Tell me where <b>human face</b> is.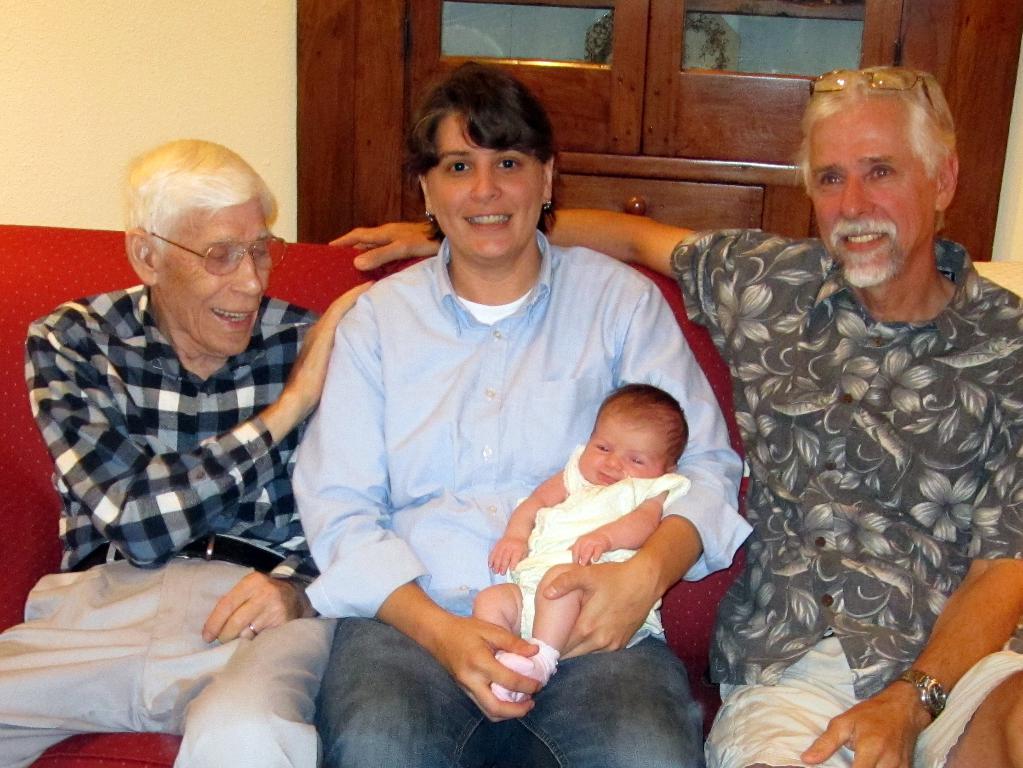
<b>human face</b> is at locate(156, 195, 269, 357).
